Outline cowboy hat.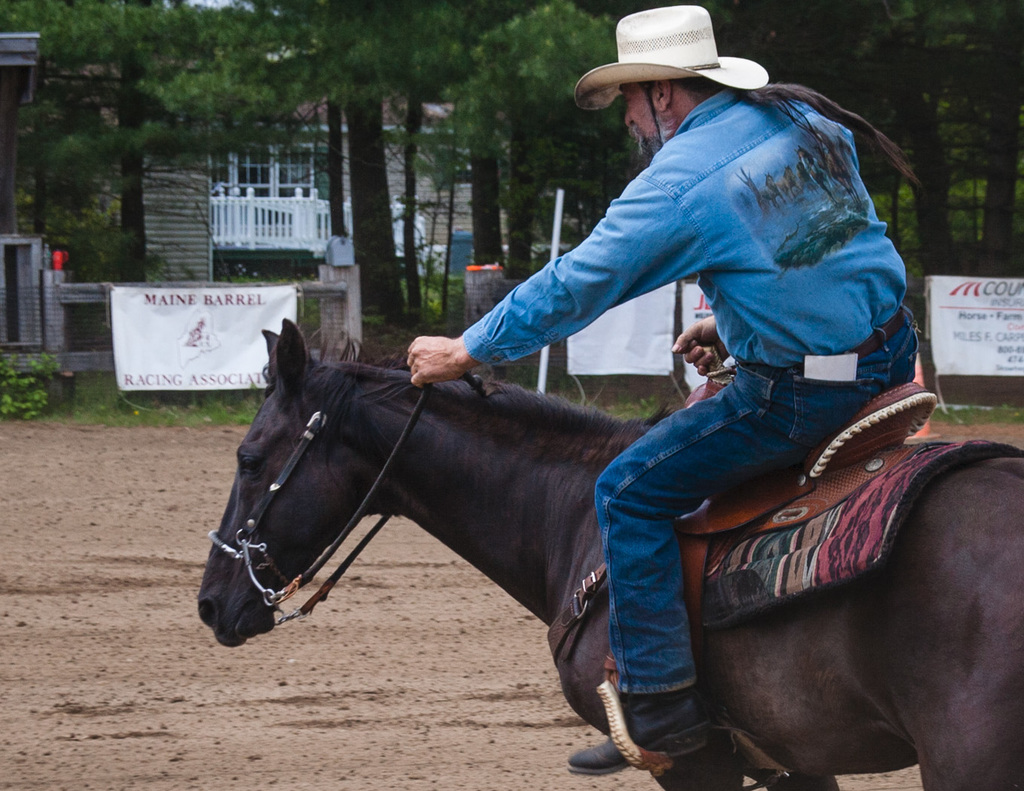
Outline: x1=571 y1=4 x2=784 y2=124.
